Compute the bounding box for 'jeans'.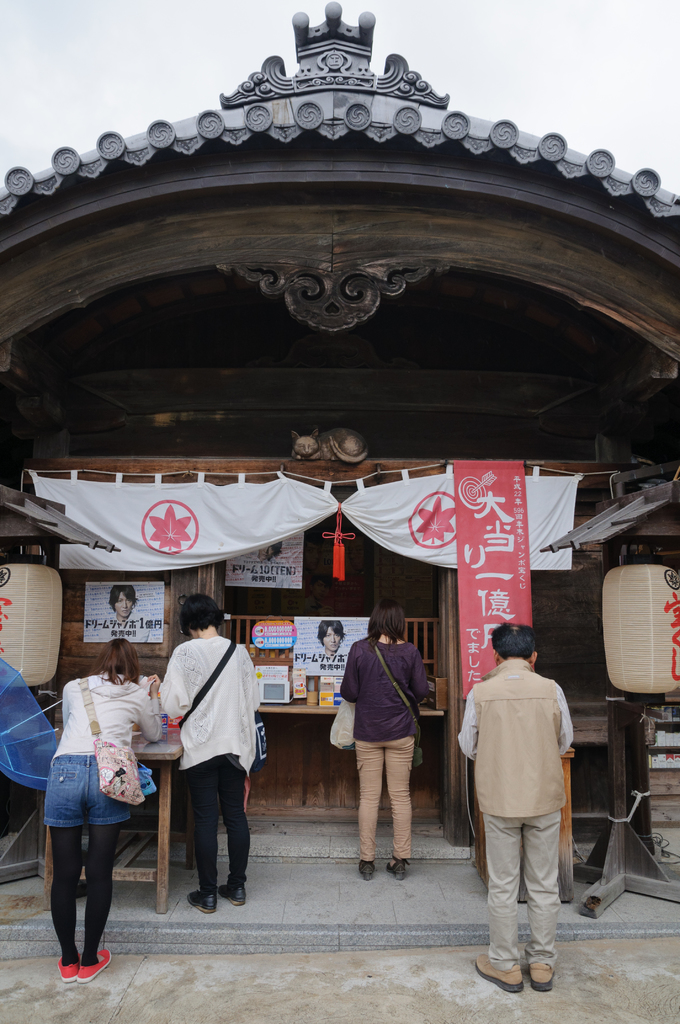
(42, 750, 133, 829).
